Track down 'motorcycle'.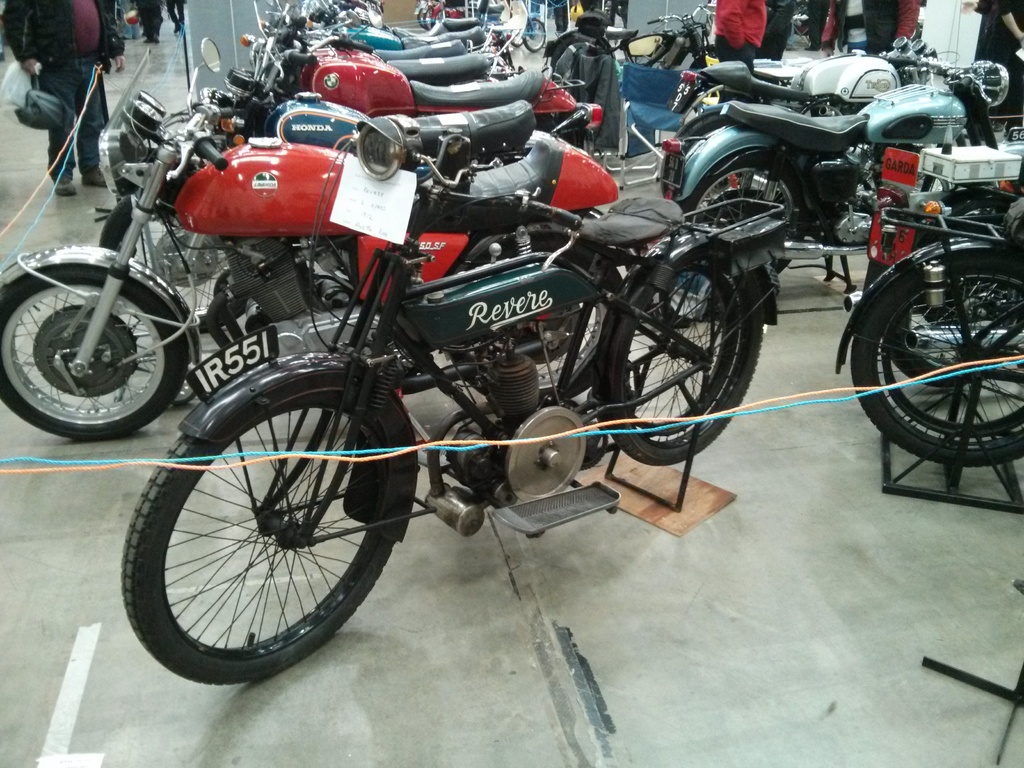
Tracked to 1, 38, 618, 445.
